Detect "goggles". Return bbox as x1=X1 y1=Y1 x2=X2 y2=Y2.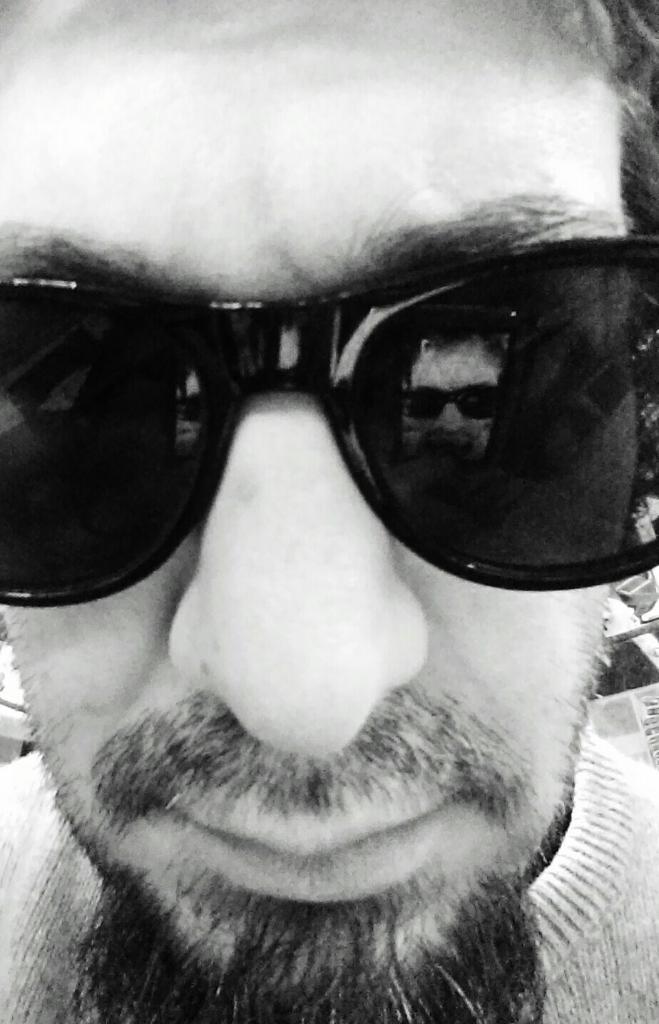
x1=4 y1=233 x2=658 y2=607.
